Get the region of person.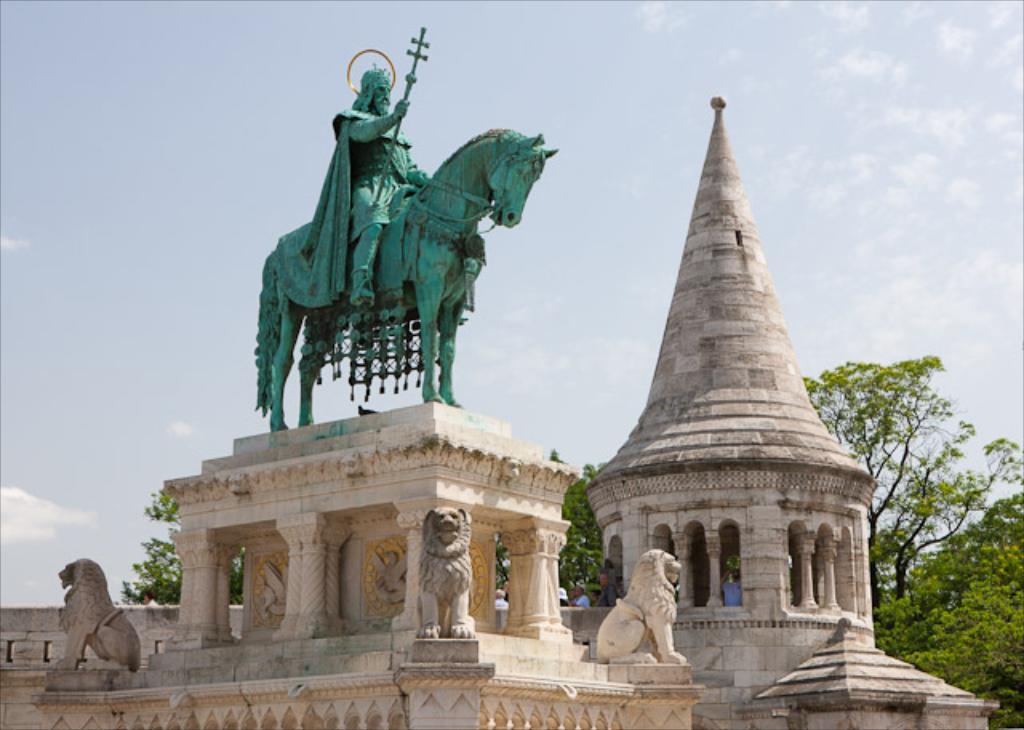
detection(720, 568, 742, 604).
